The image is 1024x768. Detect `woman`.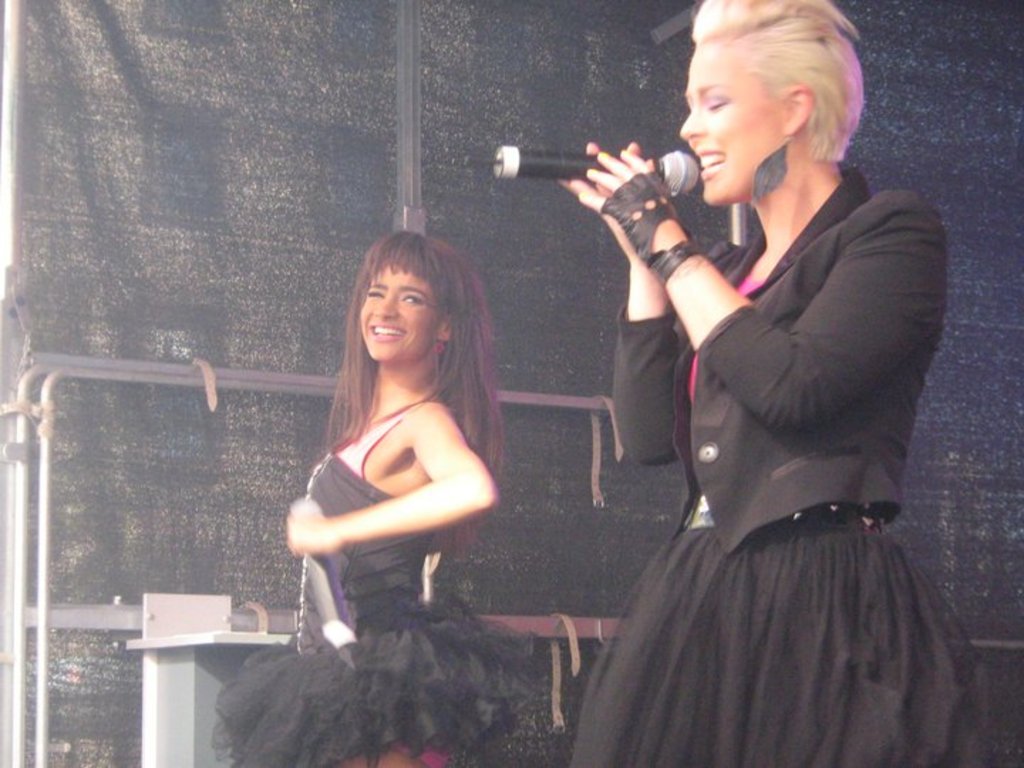
Detection: <bbox>567, 0, 944, 765</bbox>.
